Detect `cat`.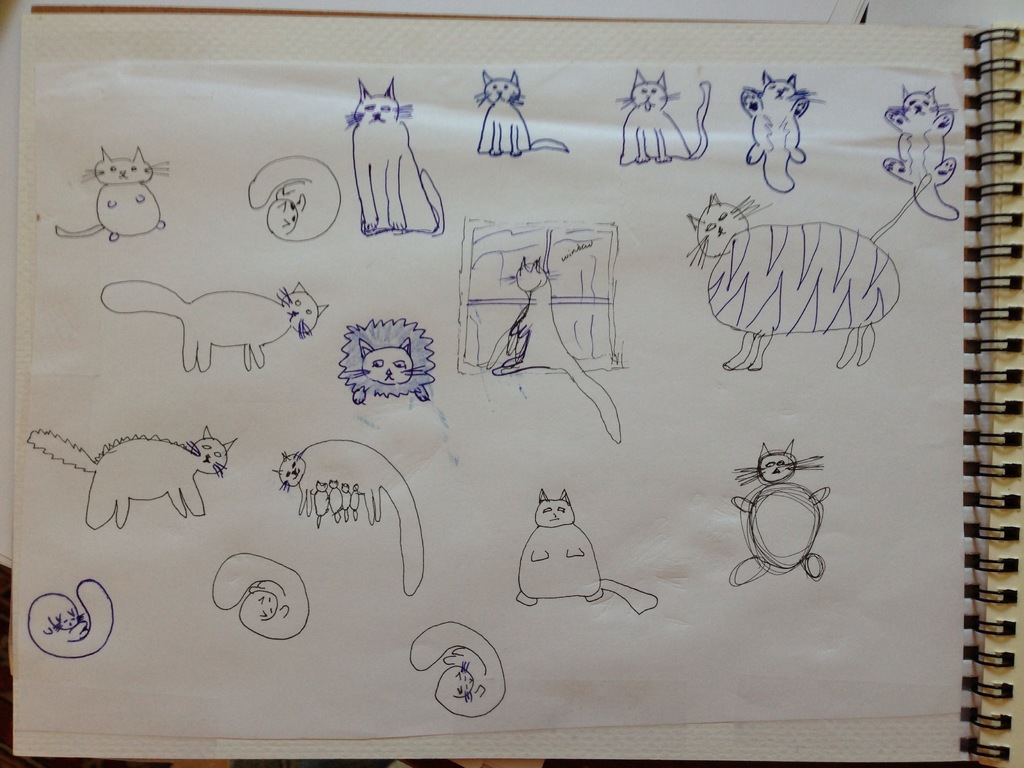
Detected at 276 436 427 595.
